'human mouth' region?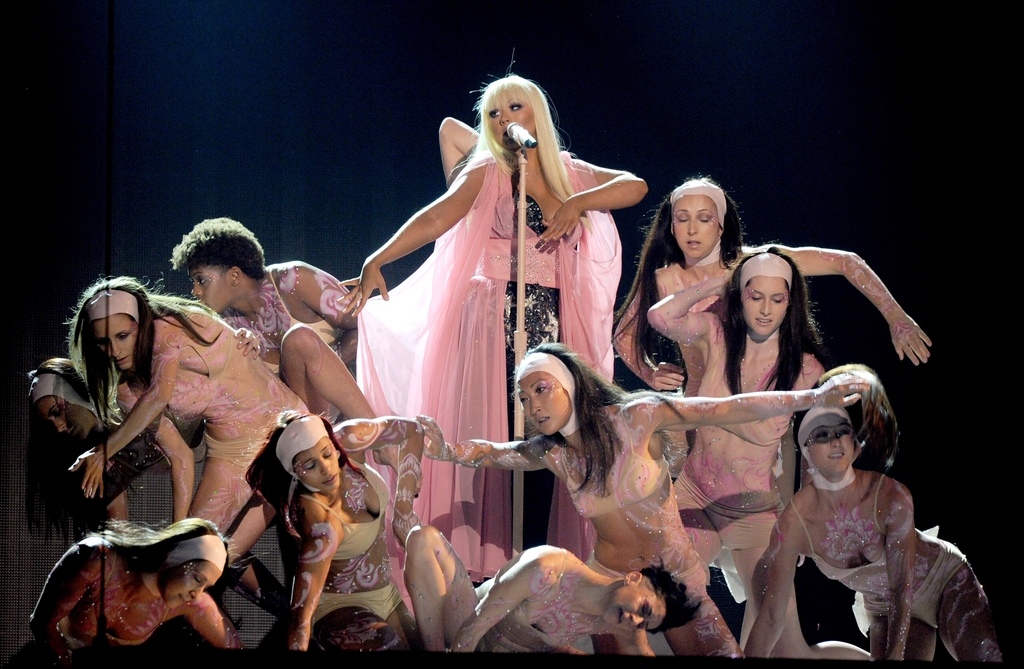
region(540, 417, 548, 425)
